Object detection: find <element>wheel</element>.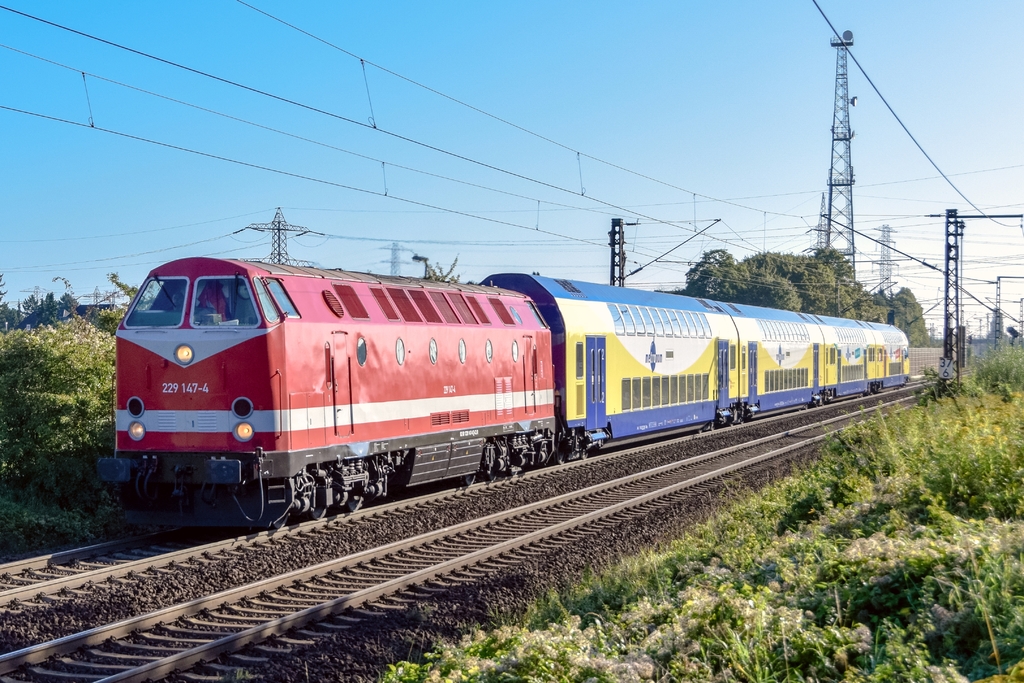
<region>710, 422, 716, 434</region>.
